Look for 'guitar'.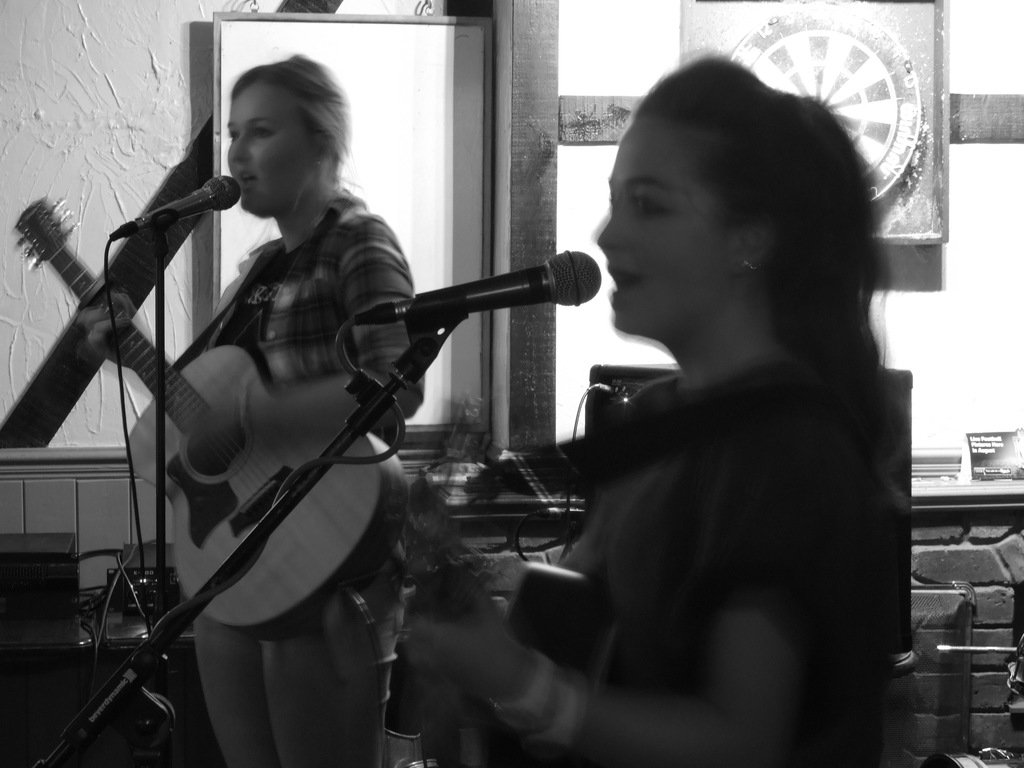
Found: <region>408, 403, 602, 767</region>.
